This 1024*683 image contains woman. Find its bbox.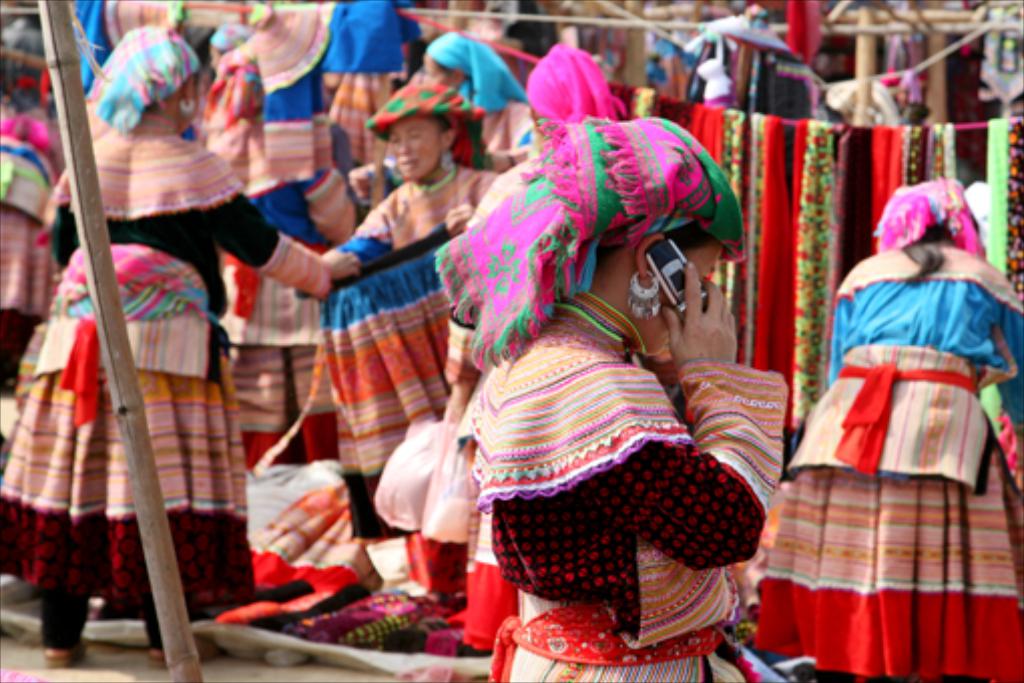
box=[0, 20, 353, 673].
